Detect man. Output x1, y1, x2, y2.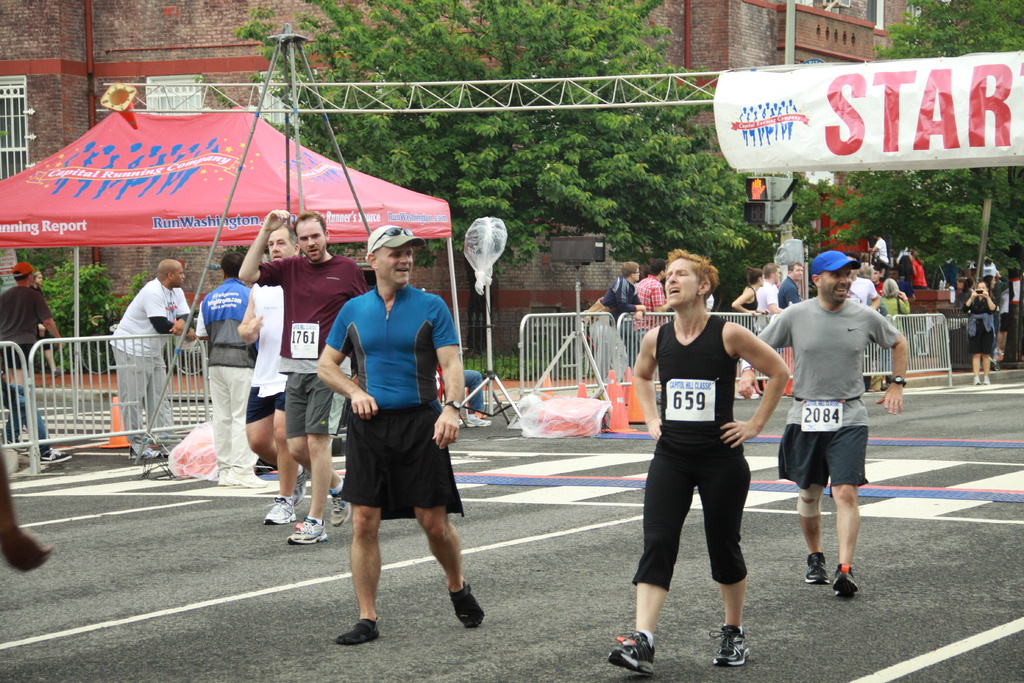
581, 261, 643, 360.
